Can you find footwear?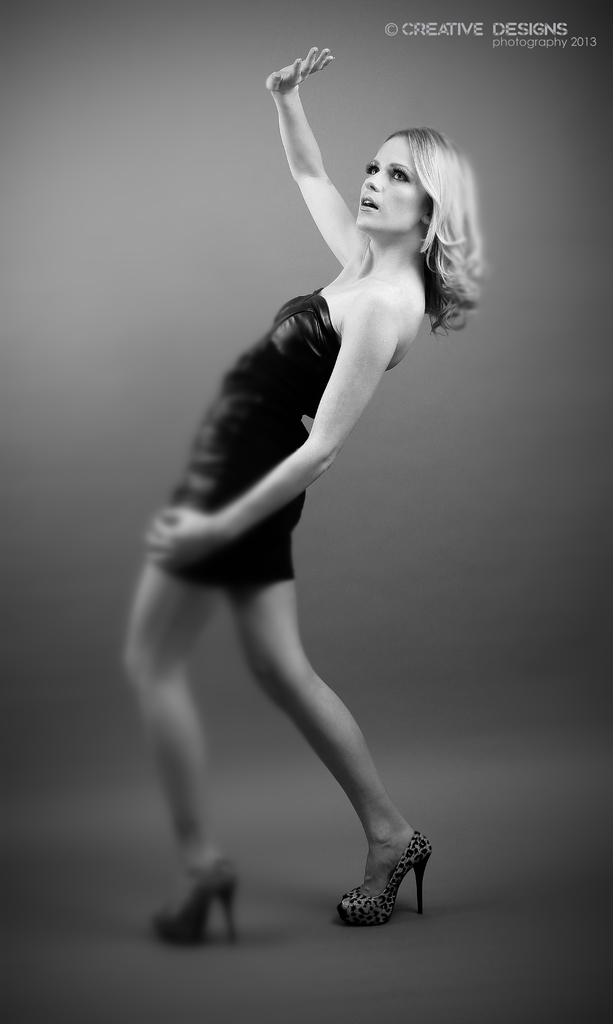
Yes, bounding box: 151,854,233,945.
